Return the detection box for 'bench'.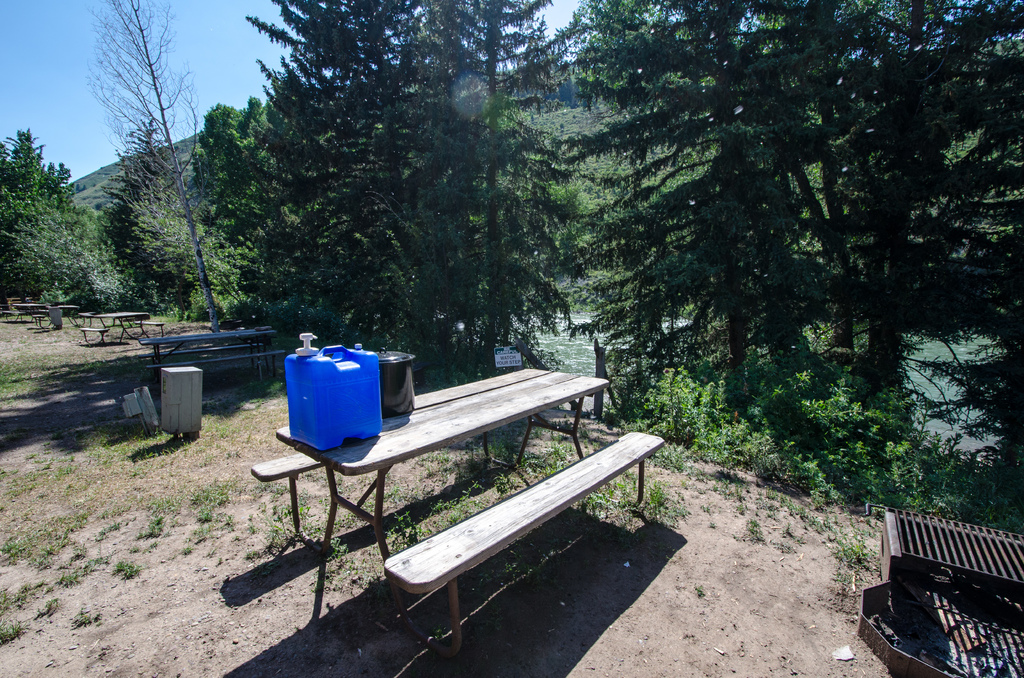
10, 302, 44, 330.
